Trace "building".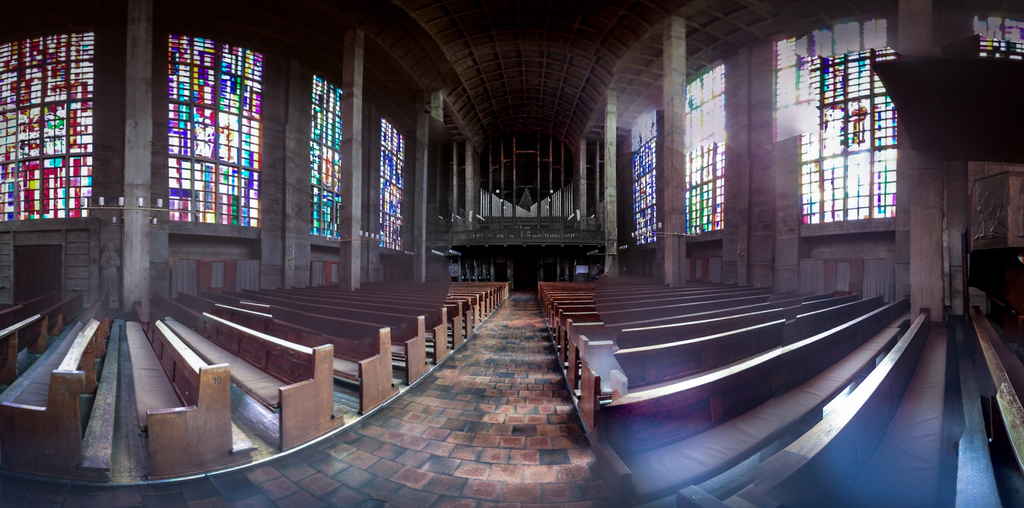
Traced to left=0, top=0, right=1023, bottom=507.
